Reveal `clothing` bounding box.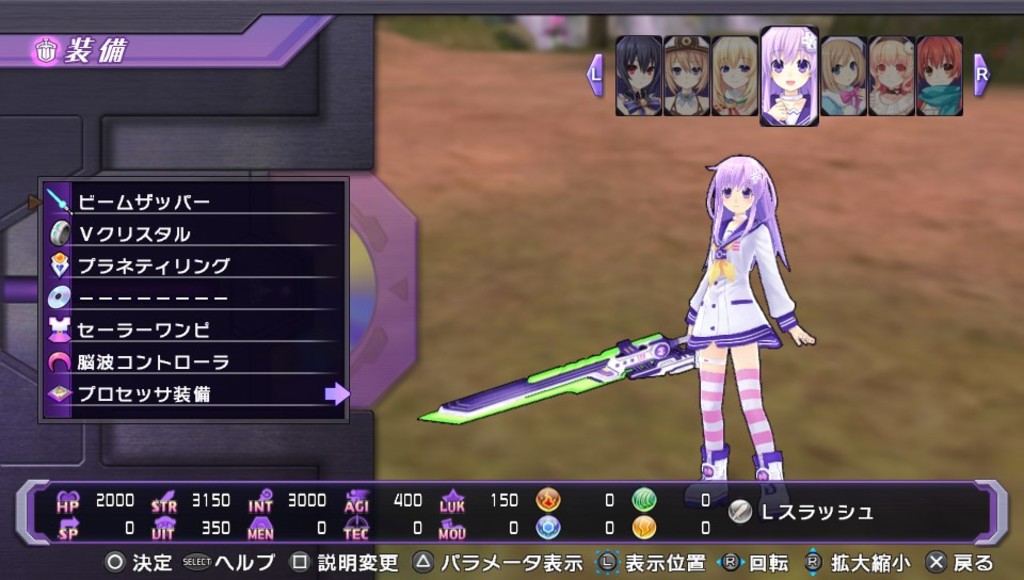
Revealed: {"x1": 684, "y1": 216, "x2": 789, "y2": 348}.
